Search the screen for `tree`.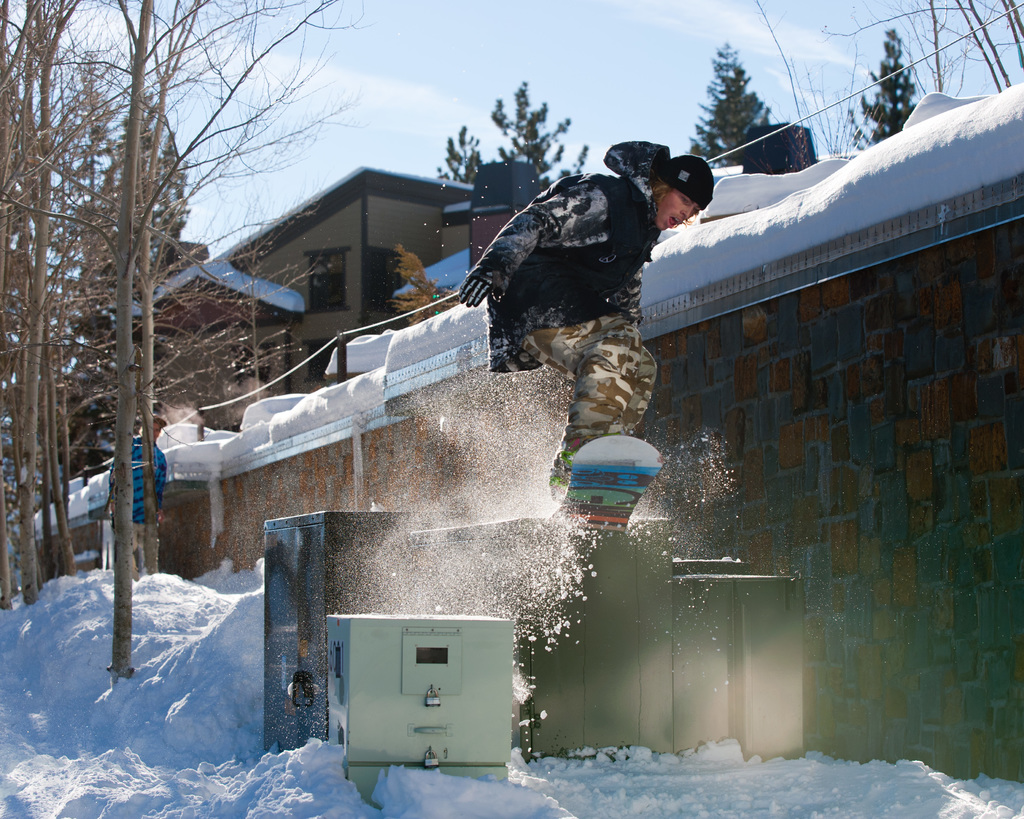
Found at rect(430, 77, 589, 187).
